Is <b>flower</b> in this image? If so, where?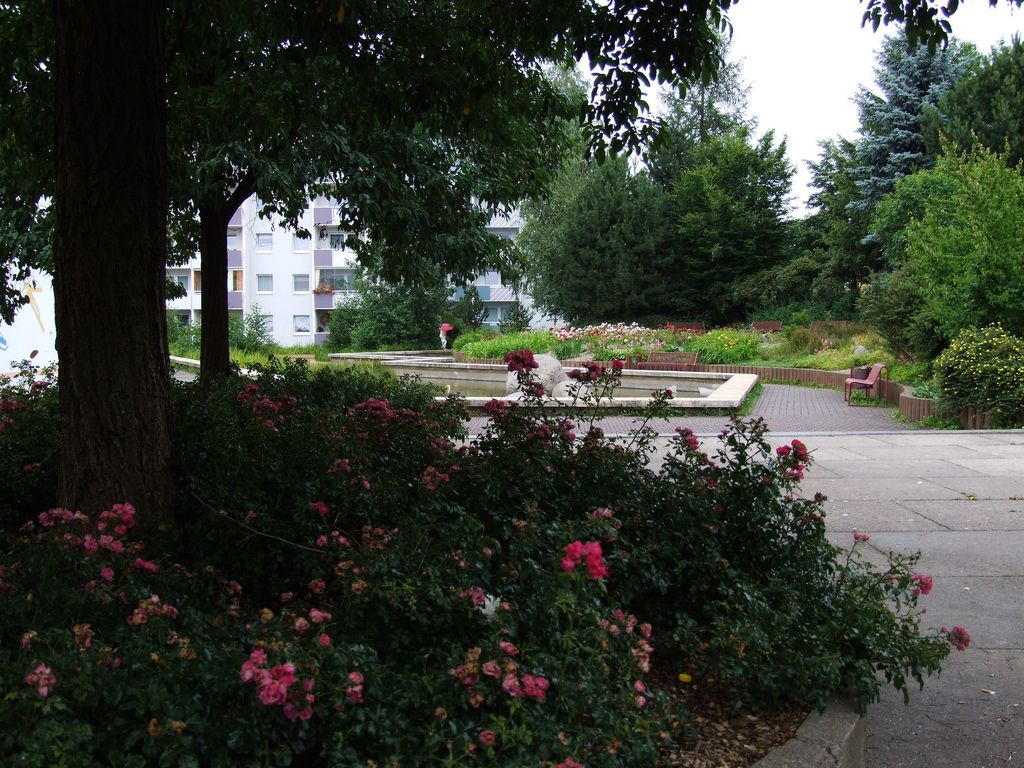
Yes, at (788,440,812,463).
